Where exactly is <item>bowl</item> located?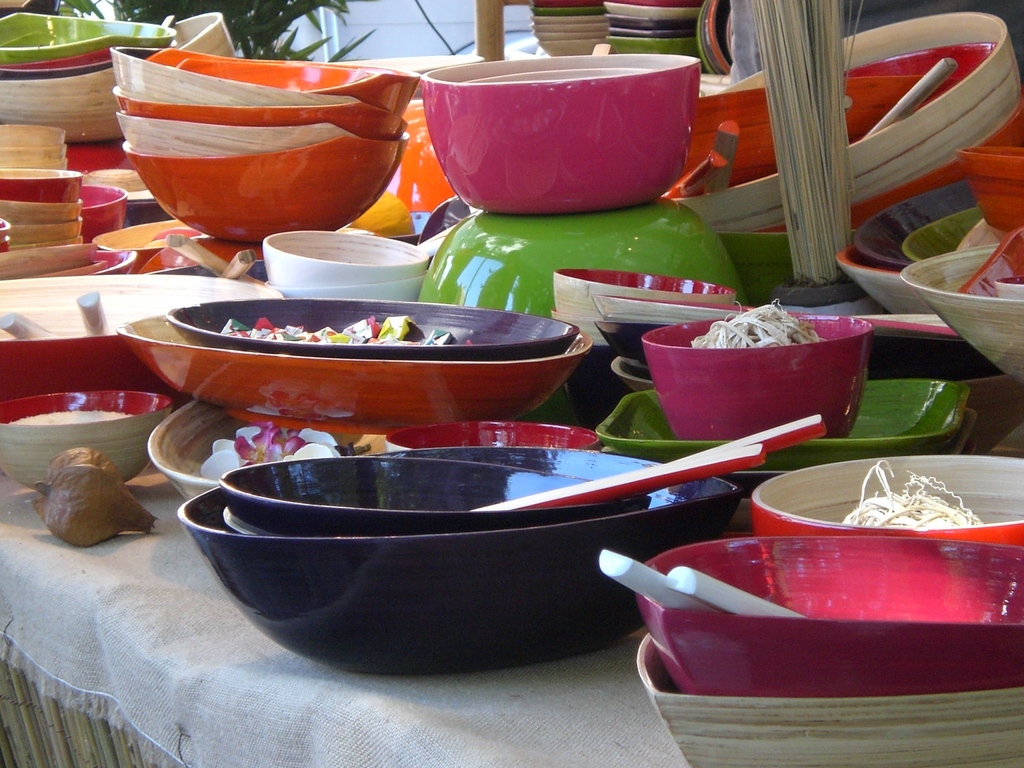
Its bounding box is bbox(593, 320, 669, 355).
